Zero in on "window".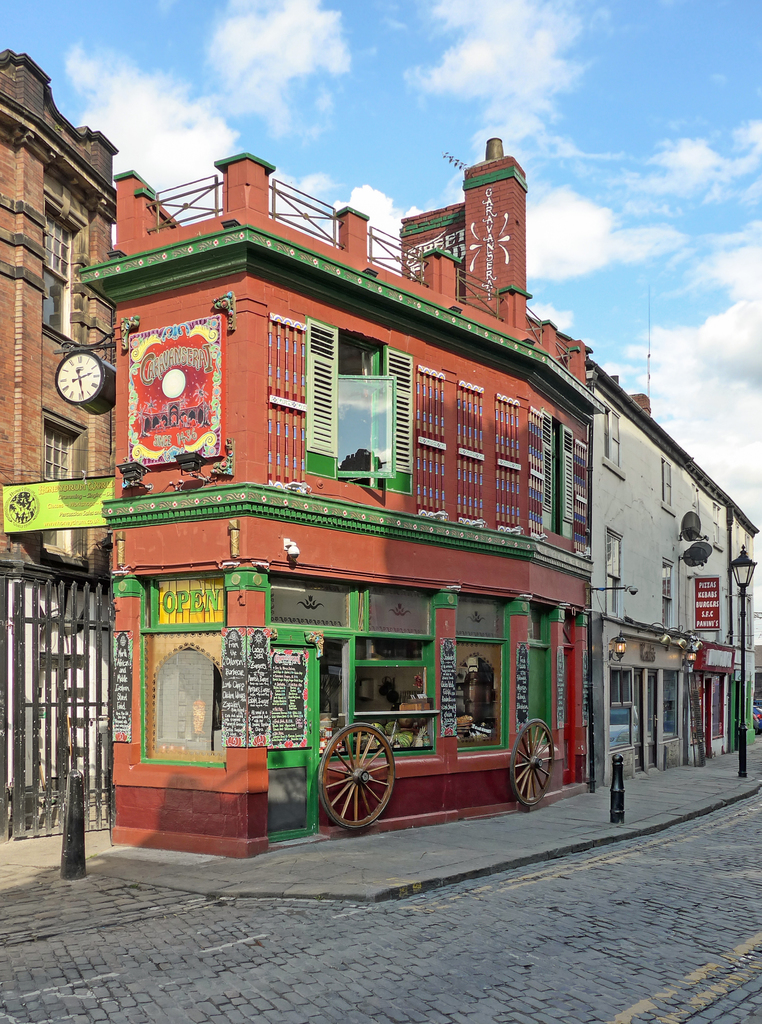
Zeroed in: locate(660, 671, 681, 739).
